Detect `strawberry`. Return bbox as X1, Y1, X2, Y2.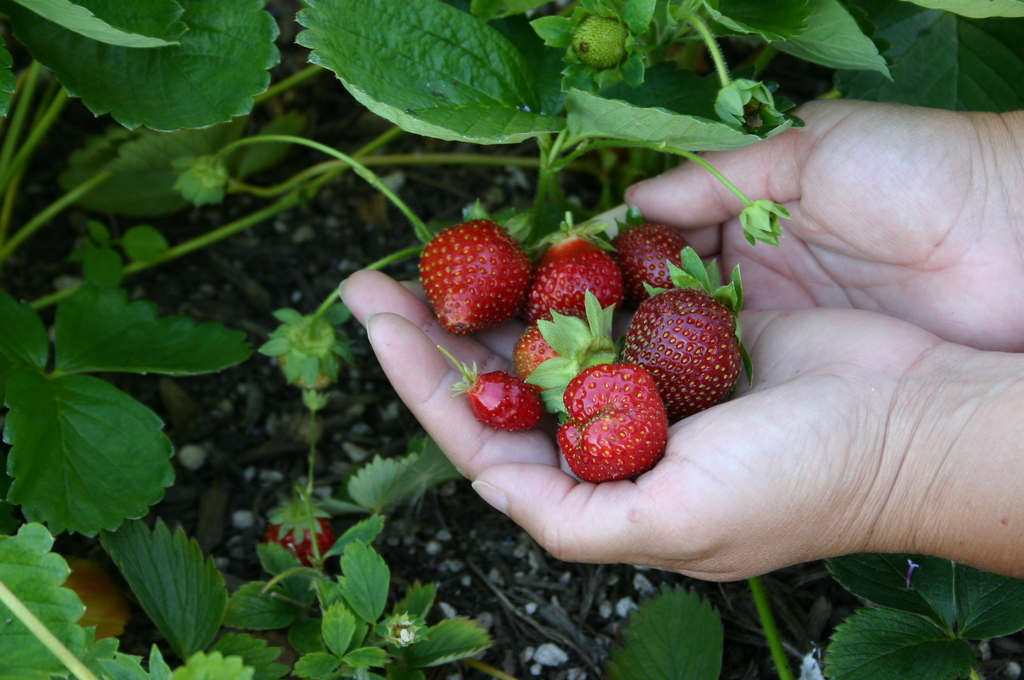
521, 323, 566, 394.
